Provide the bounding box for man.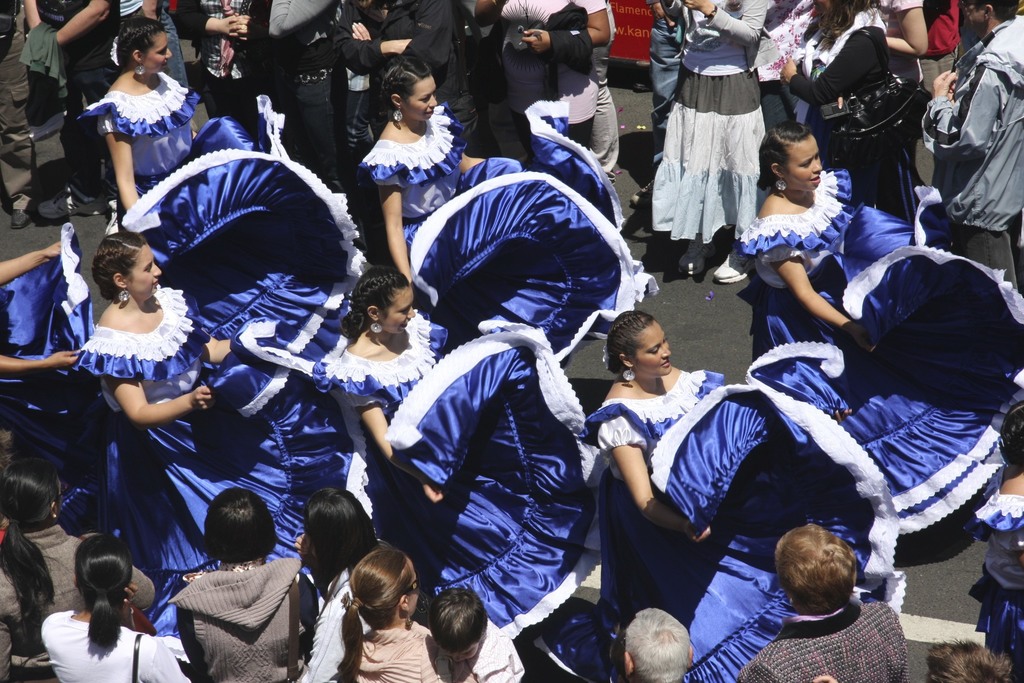
bbox=[742, 528, 907, 682].
